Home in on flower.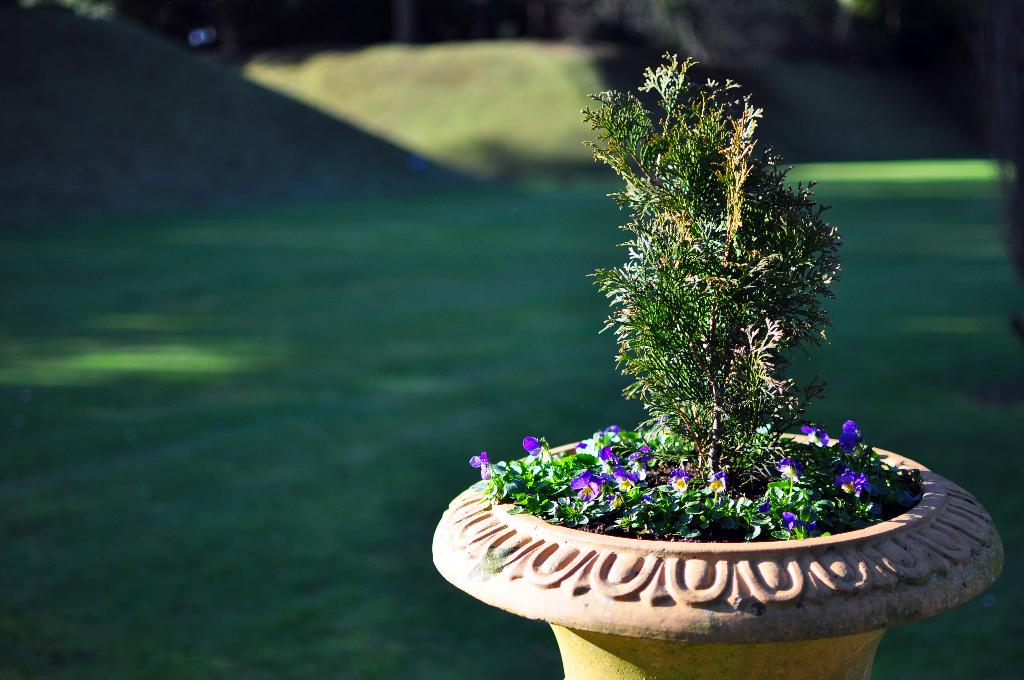
Homed in at bbox=(617, 474, 633, 492).
